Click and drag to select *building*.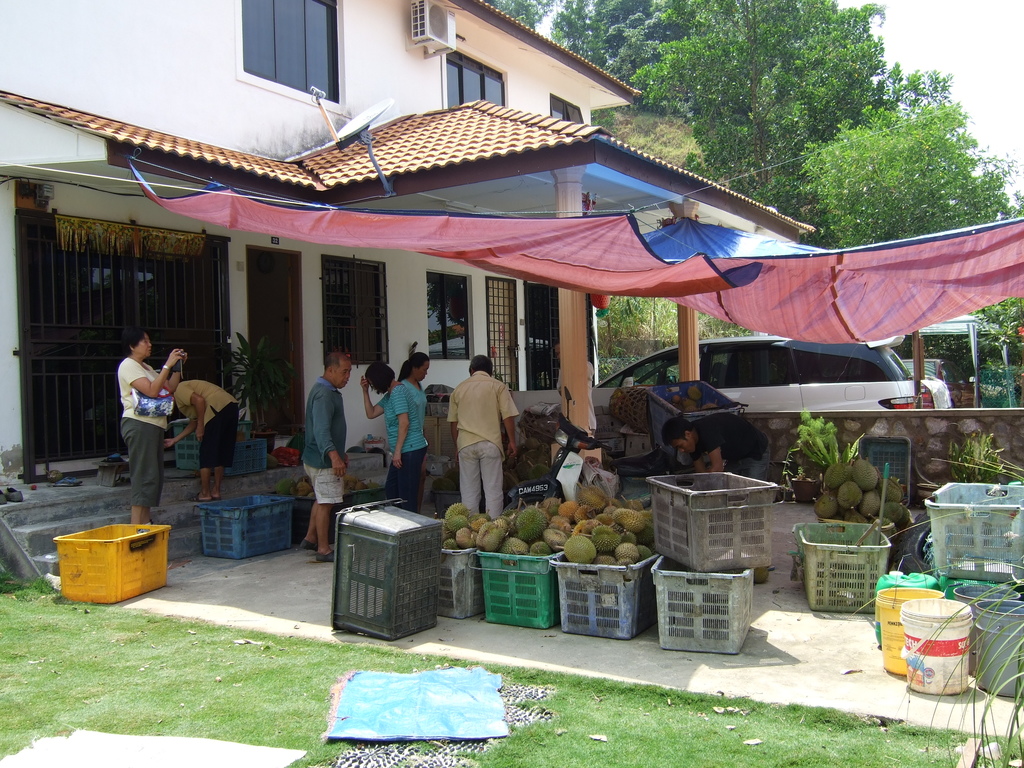
Selection: box(0, 0, 817, 588).
